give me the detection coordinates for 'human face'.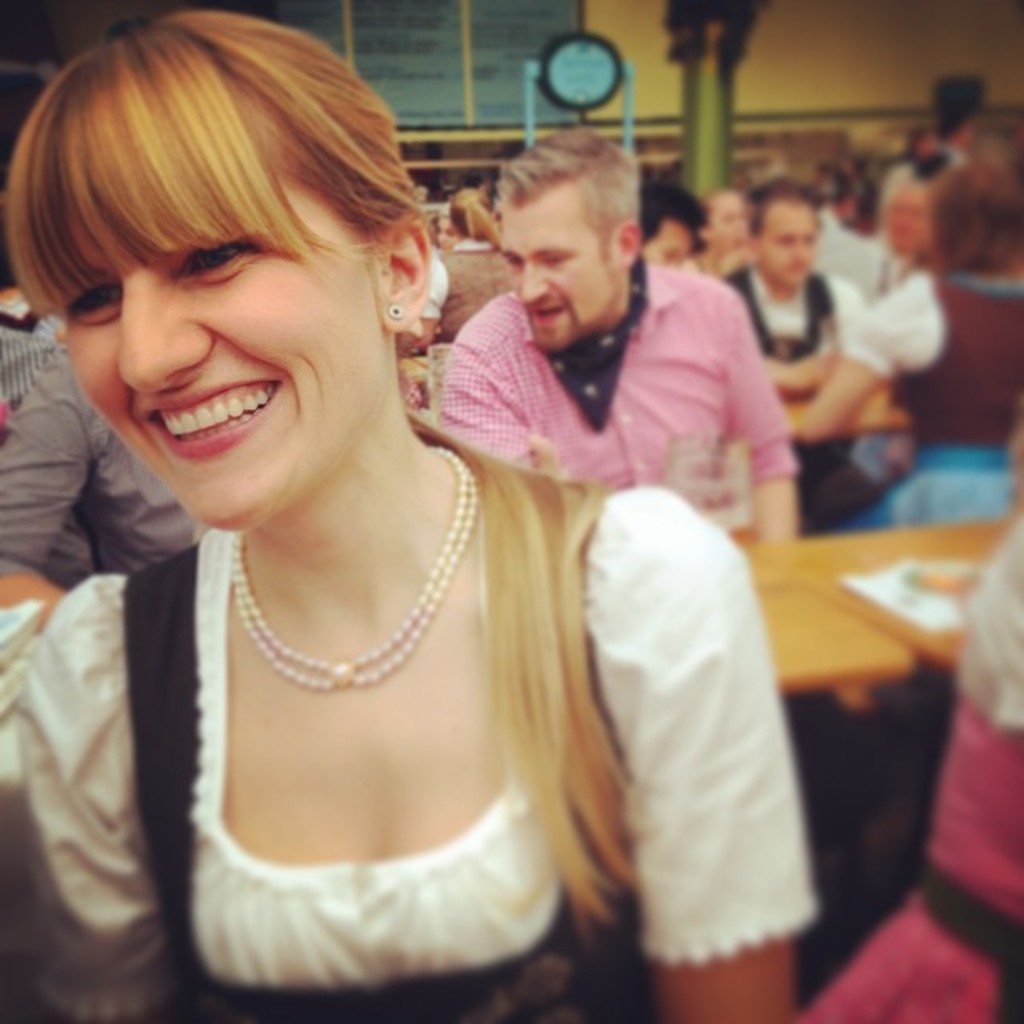
bbox(752, 195, 821, 291).
